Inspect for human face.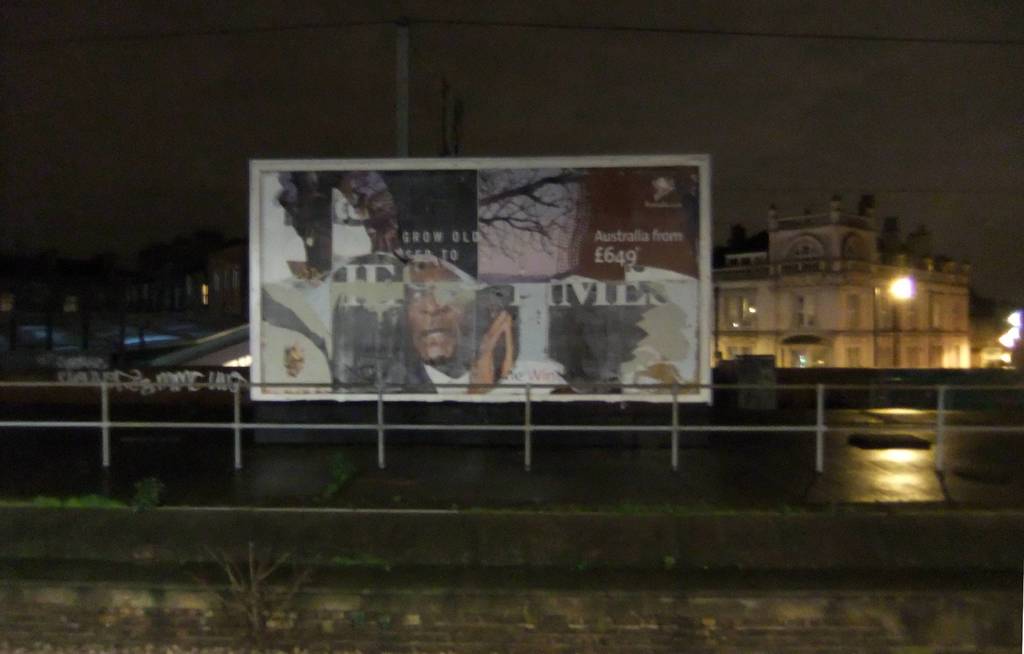
Inspection: select_region(404, 282, 466, 377).
